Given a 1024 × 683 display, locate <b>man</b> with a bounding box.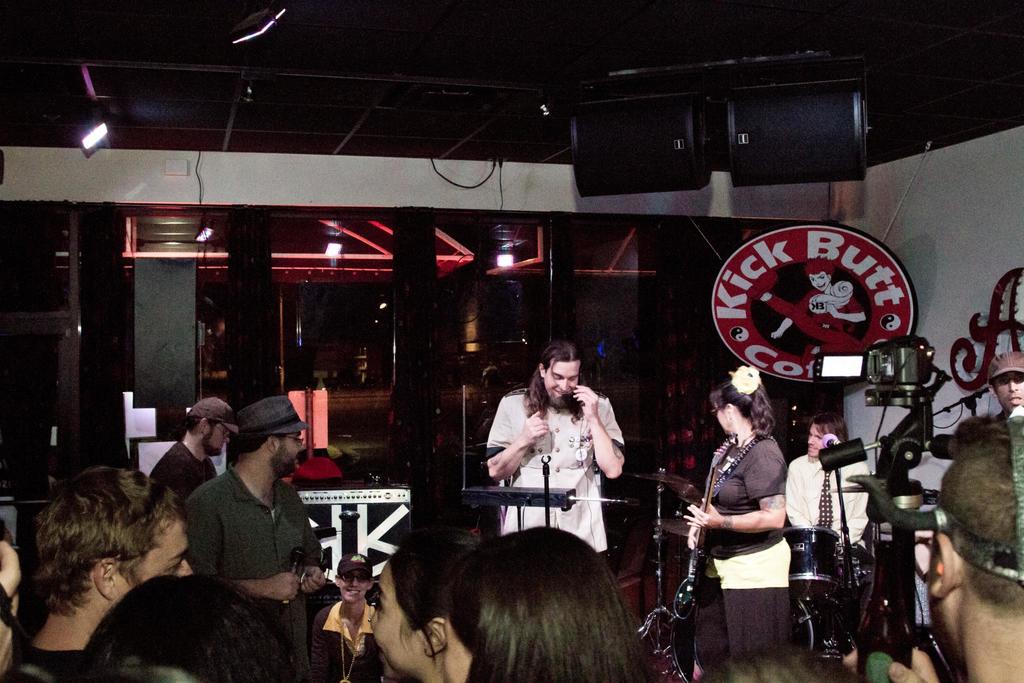
Located: pyautogui.locateOnScreen(150, 398, 241, 500).
